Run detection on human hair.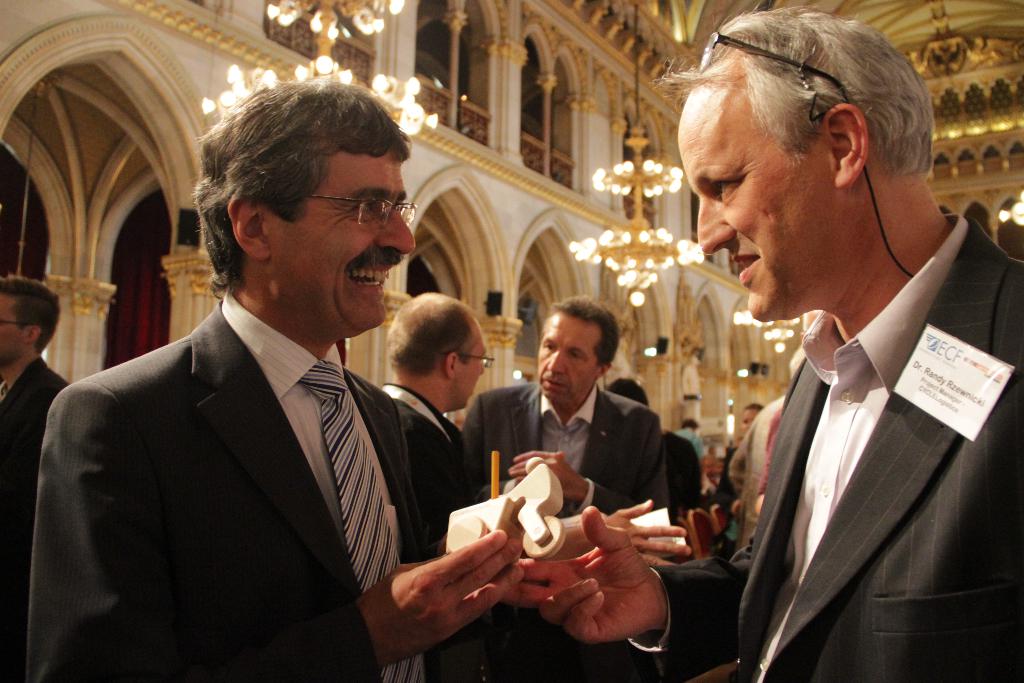
Result: select_region(552, 295, 621, 370).
